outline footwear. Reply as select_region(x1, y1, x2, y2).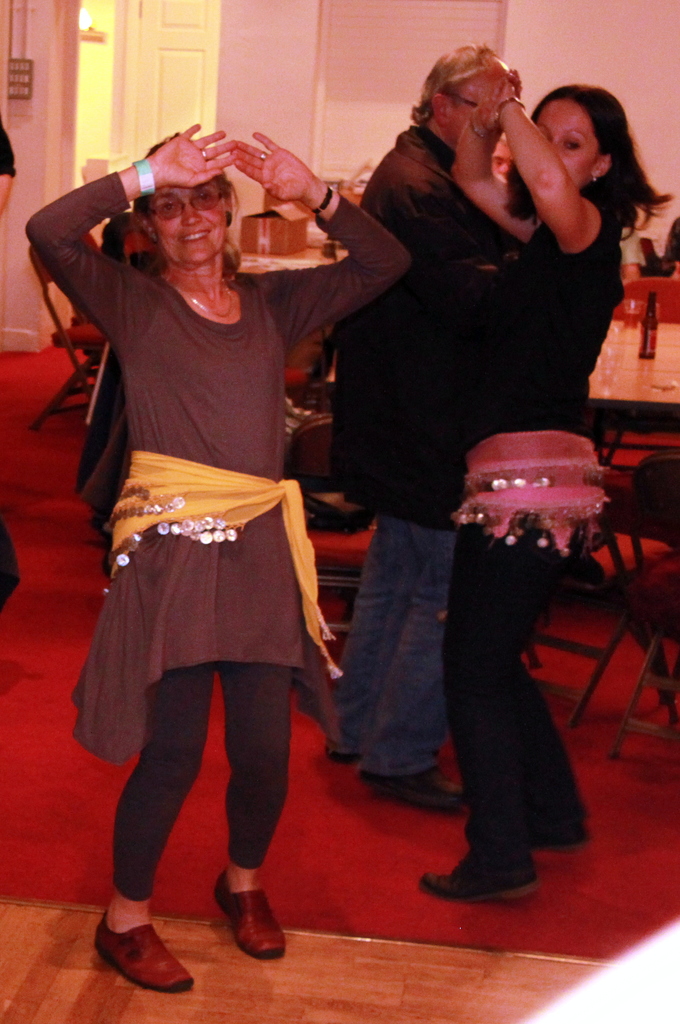
select_region(209, 883, 278, 968).
